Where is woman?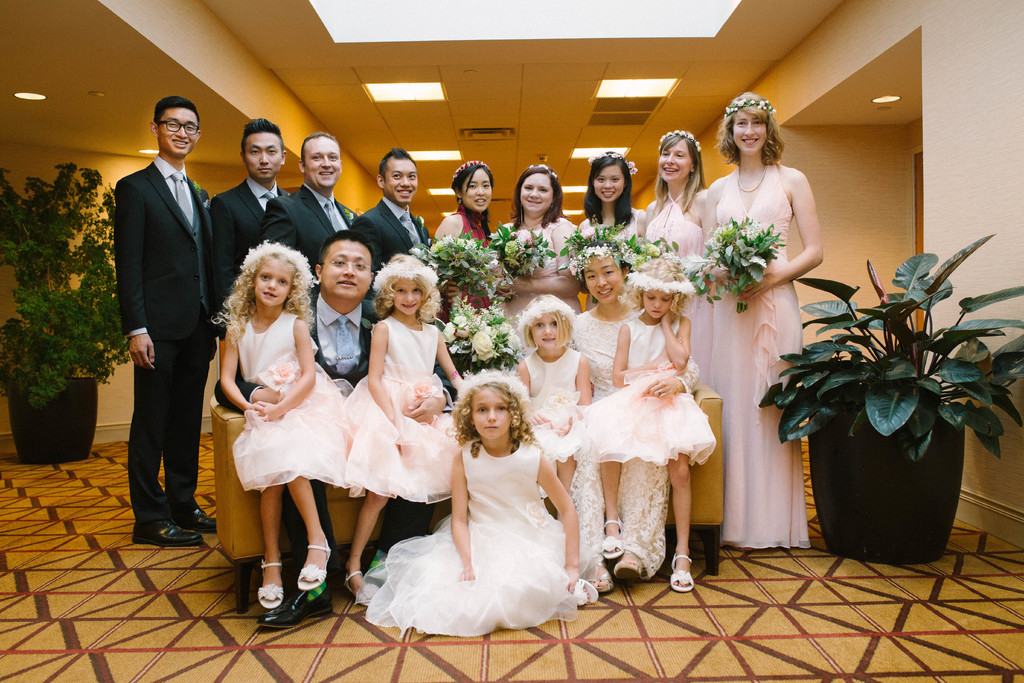
x1=498, y1=161, x2=579, y2=354.
